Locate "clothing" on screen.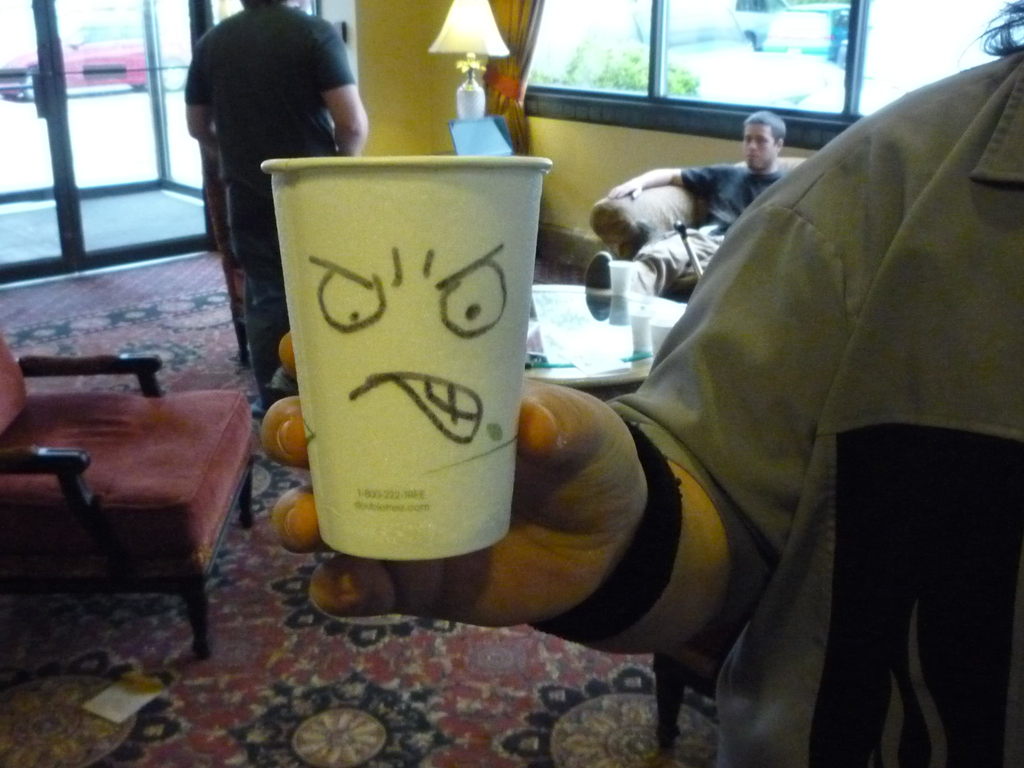
On screen at 669/66/1020/767.
